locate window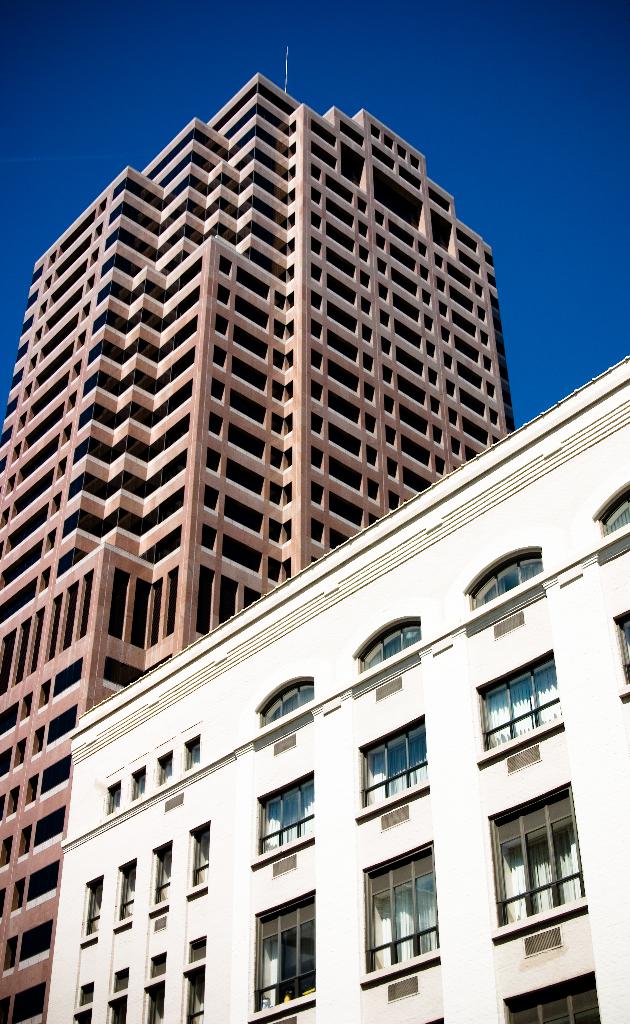
48:703:76:745
